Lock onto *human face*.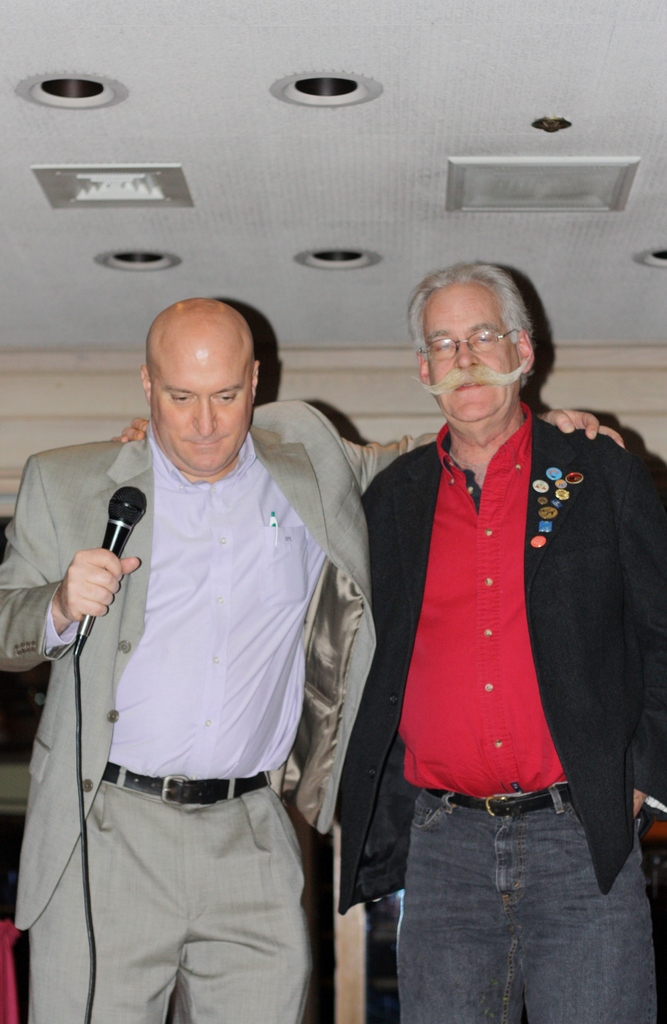
Locked: <bbox>417, 283, 518, 419</bbox>.
